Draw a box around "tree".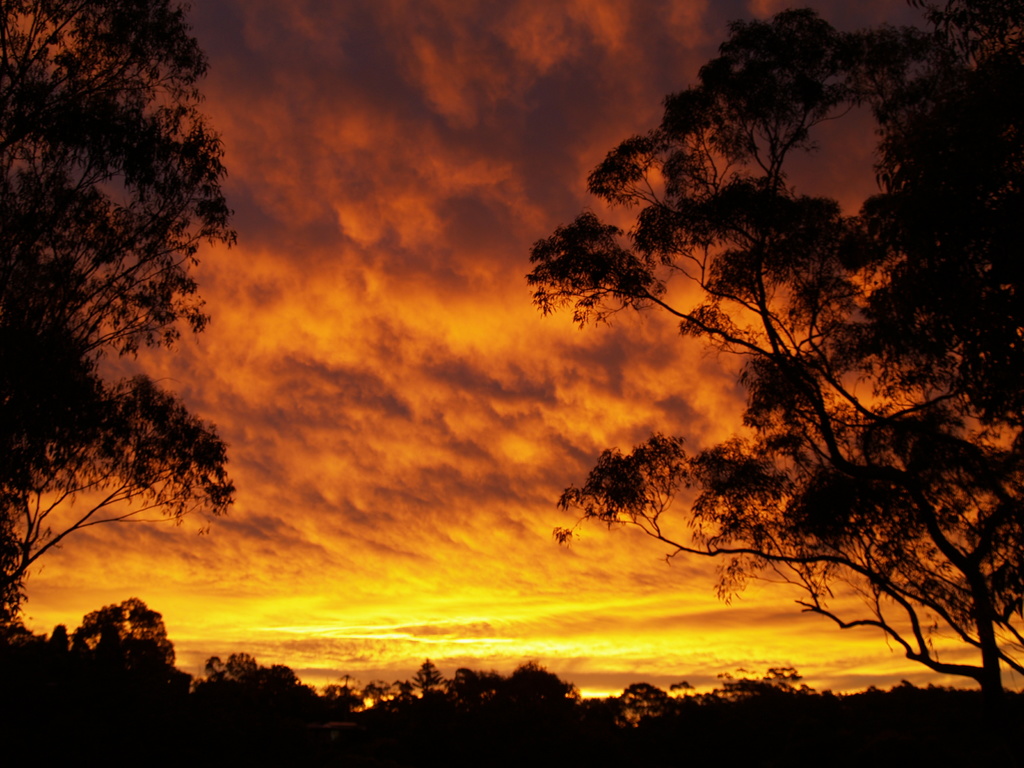
(63,596,172,685).
